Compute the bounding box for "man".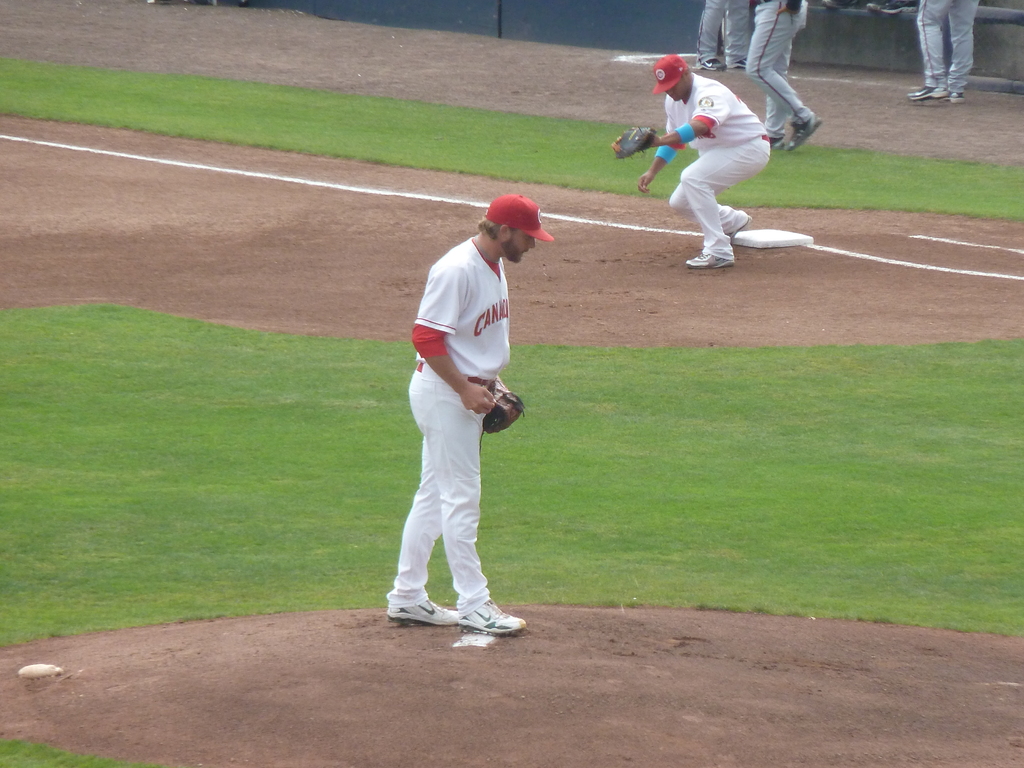
[385, 150, 548, 643].
